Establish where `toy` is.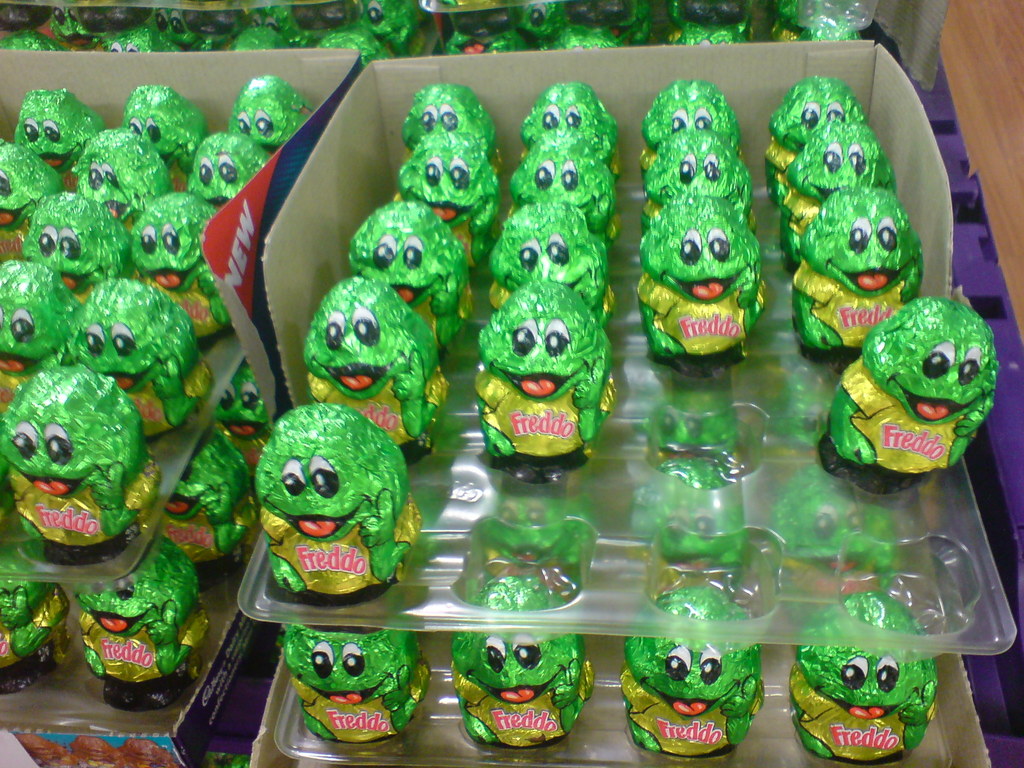
Established at (x1=228, y1=74, x2=314, y2=156).
